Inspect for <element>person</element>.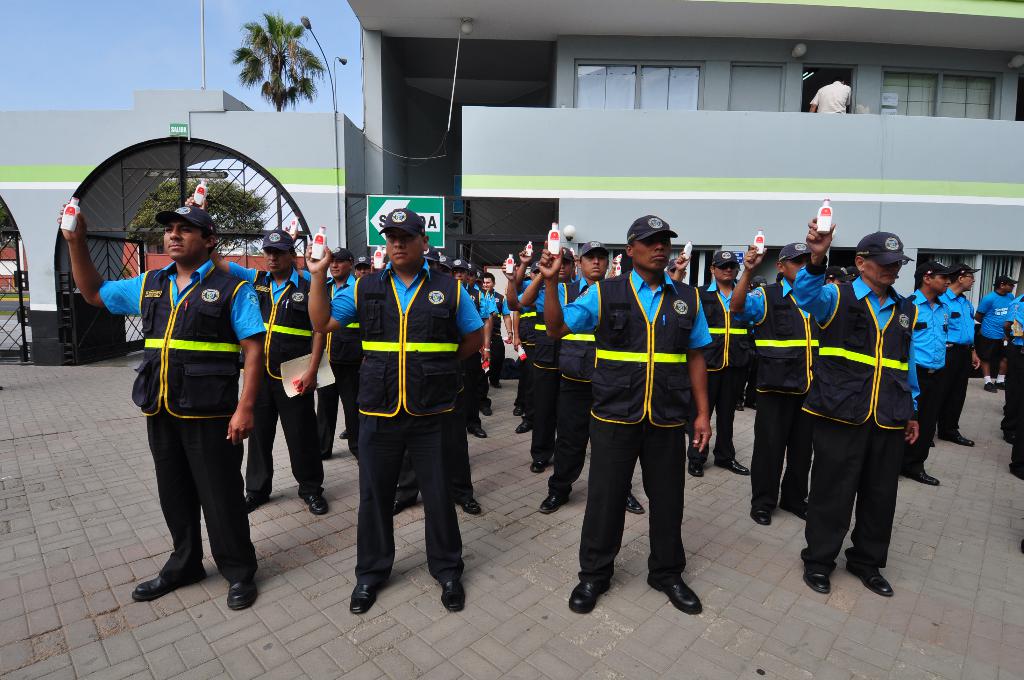
Inspection: box=[442, 263, 520, 444].
